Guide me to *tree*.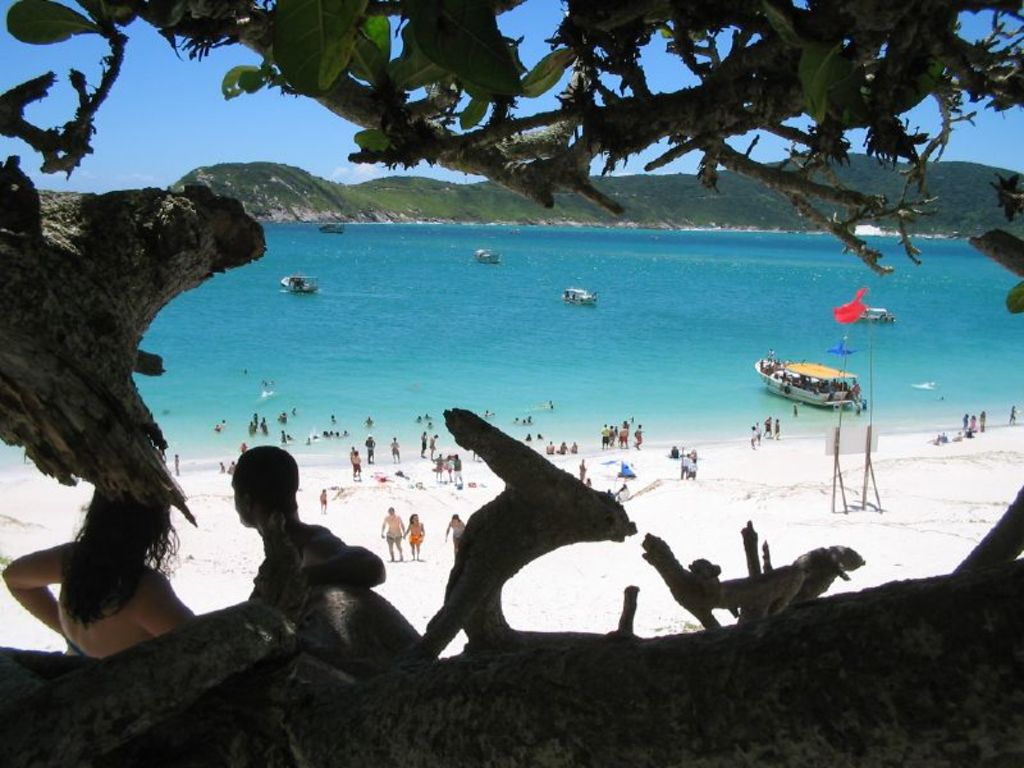
Guidance: (0, 0, 1023, 577).
